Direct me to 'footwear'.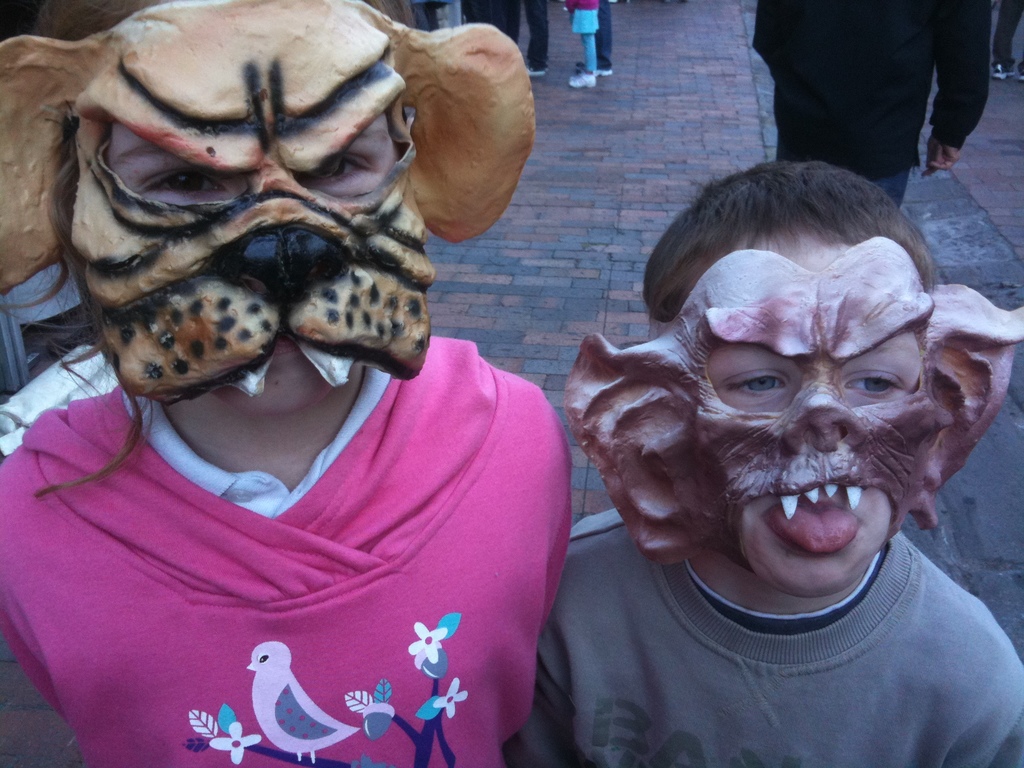
Direction: <bbox>568, 73, 595, 92</bbox>.
